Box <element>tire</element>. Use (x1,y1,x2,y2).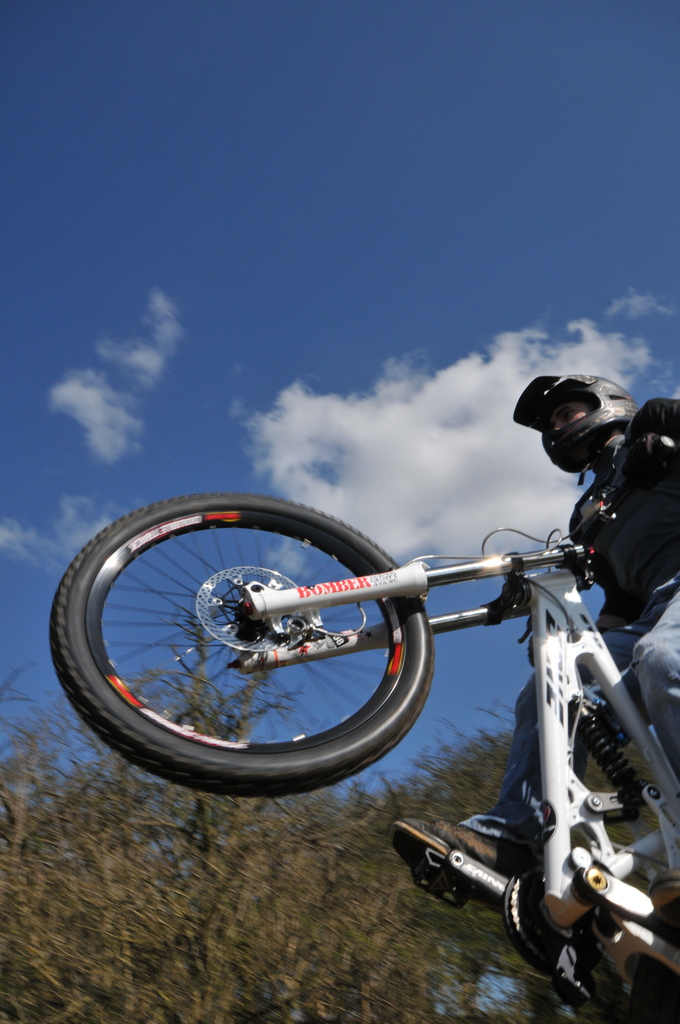
(46,511,410,790).
